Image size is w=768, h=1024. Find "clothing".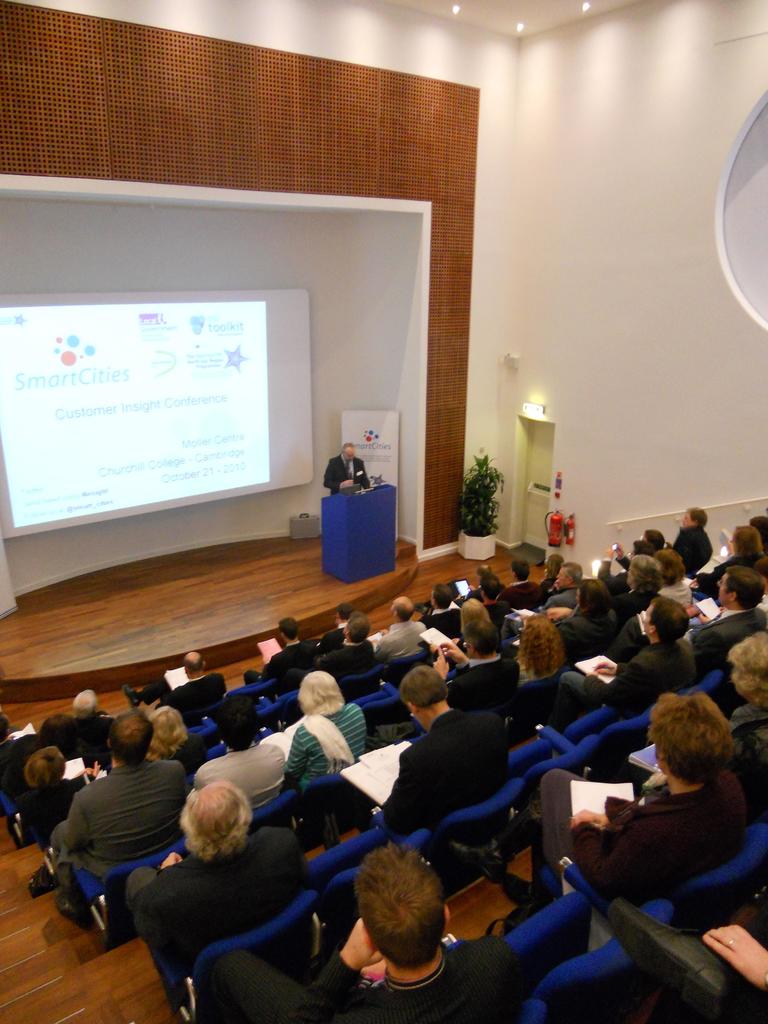
select_region(374, 621, 431, 659).
